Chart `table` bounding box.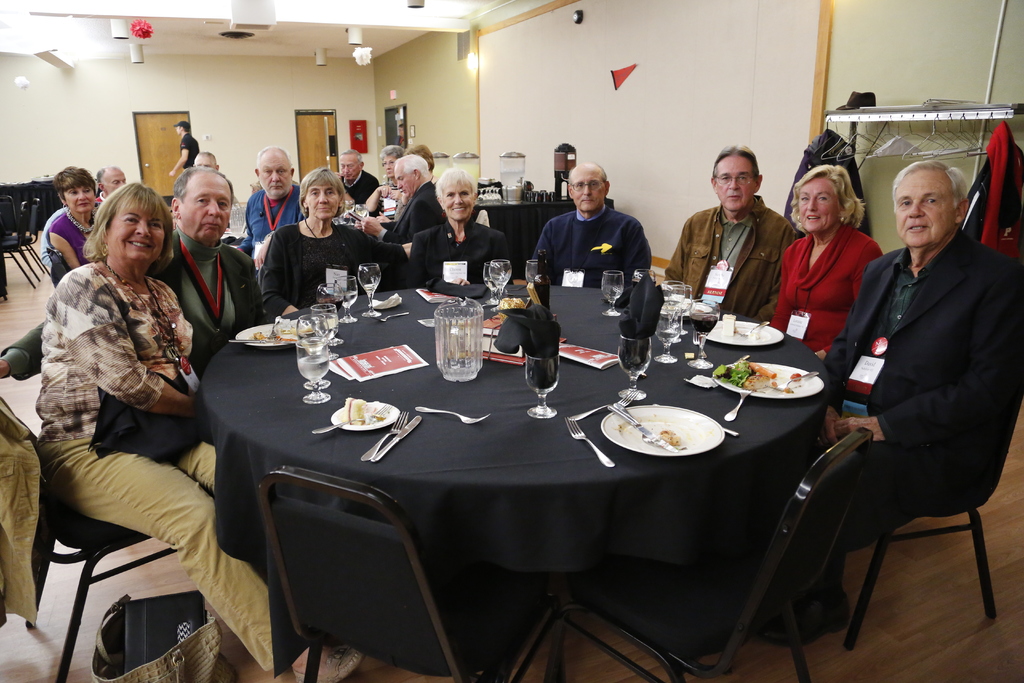
Charted: crop(150, 255, 923, 679).
